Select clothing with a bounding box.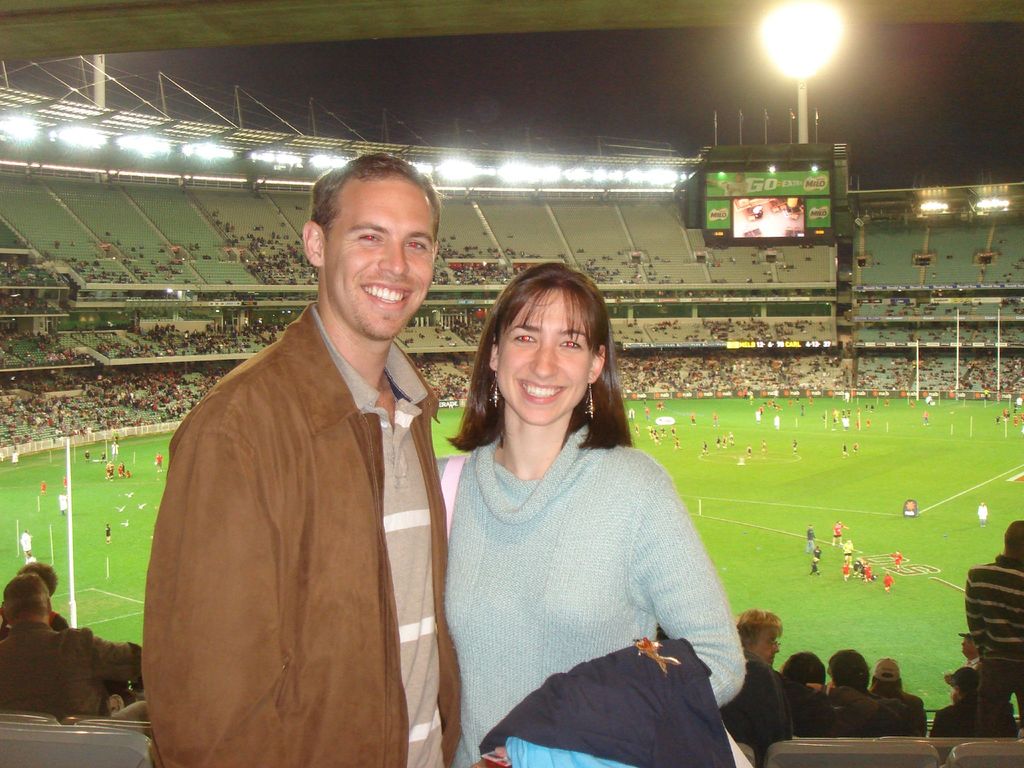
<region>963, 548, 1023, 664</region>.
